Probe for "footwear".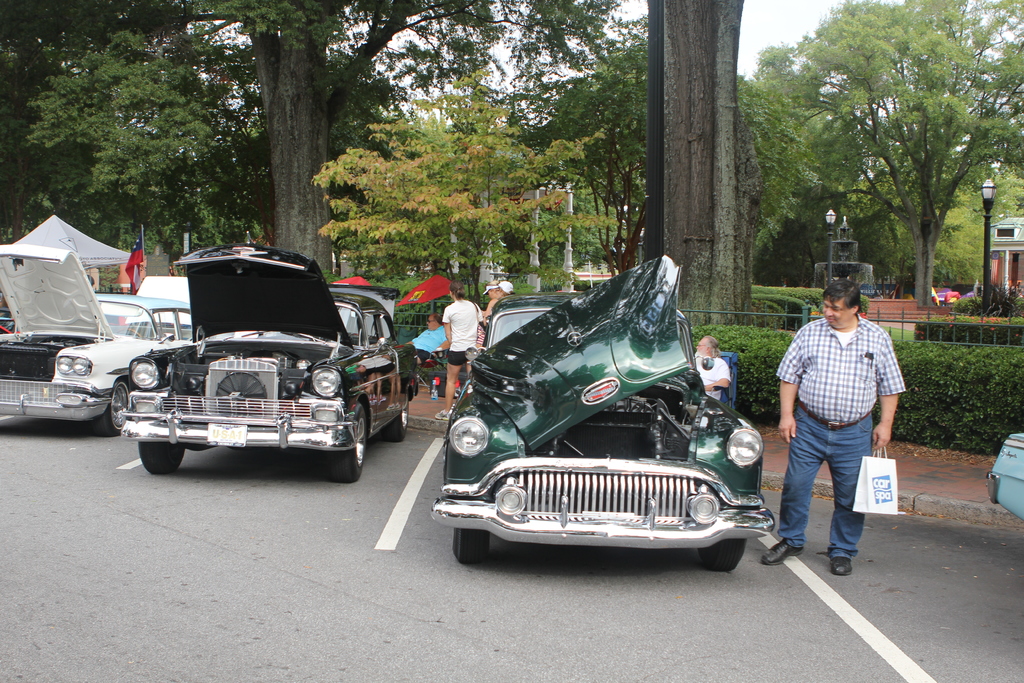
Probe result: [433, 406, 456, 425].
